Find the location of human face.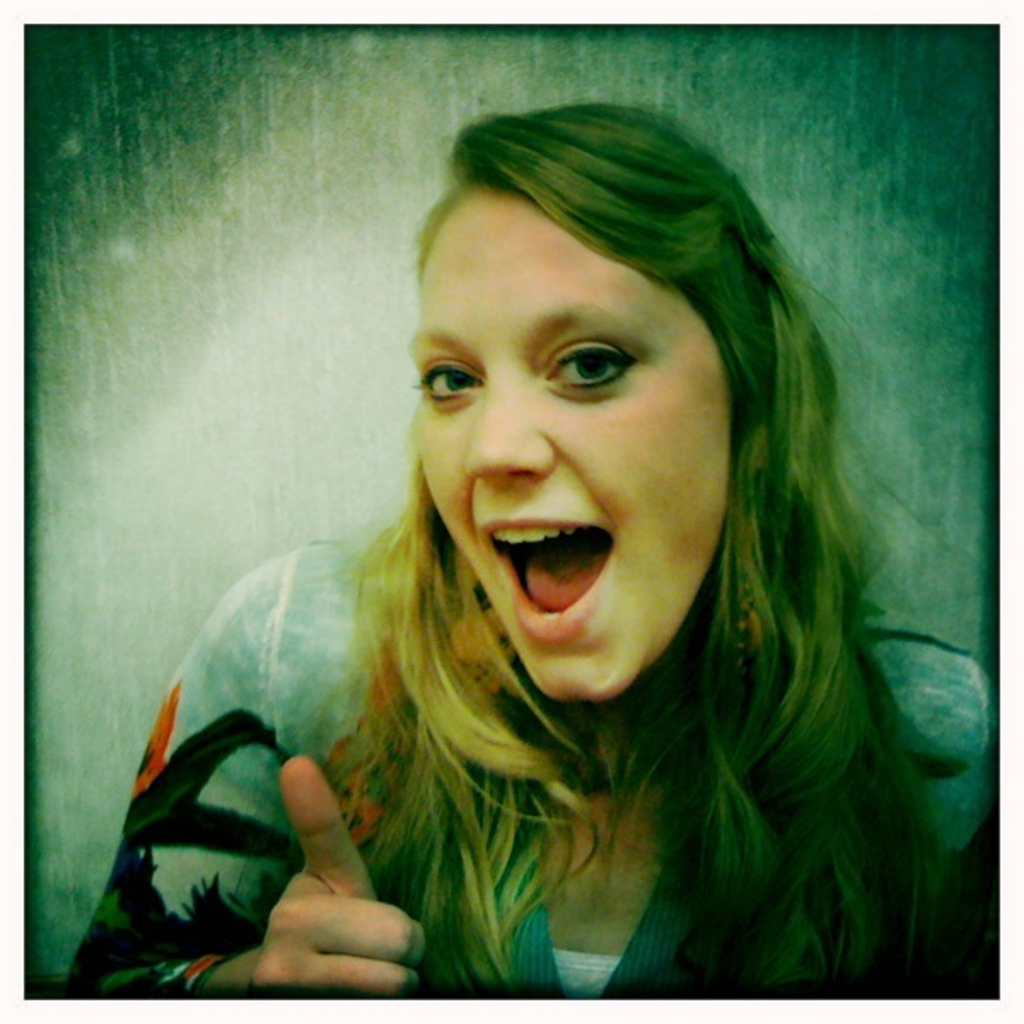
Location: rect(396, 183, 739, 701).
